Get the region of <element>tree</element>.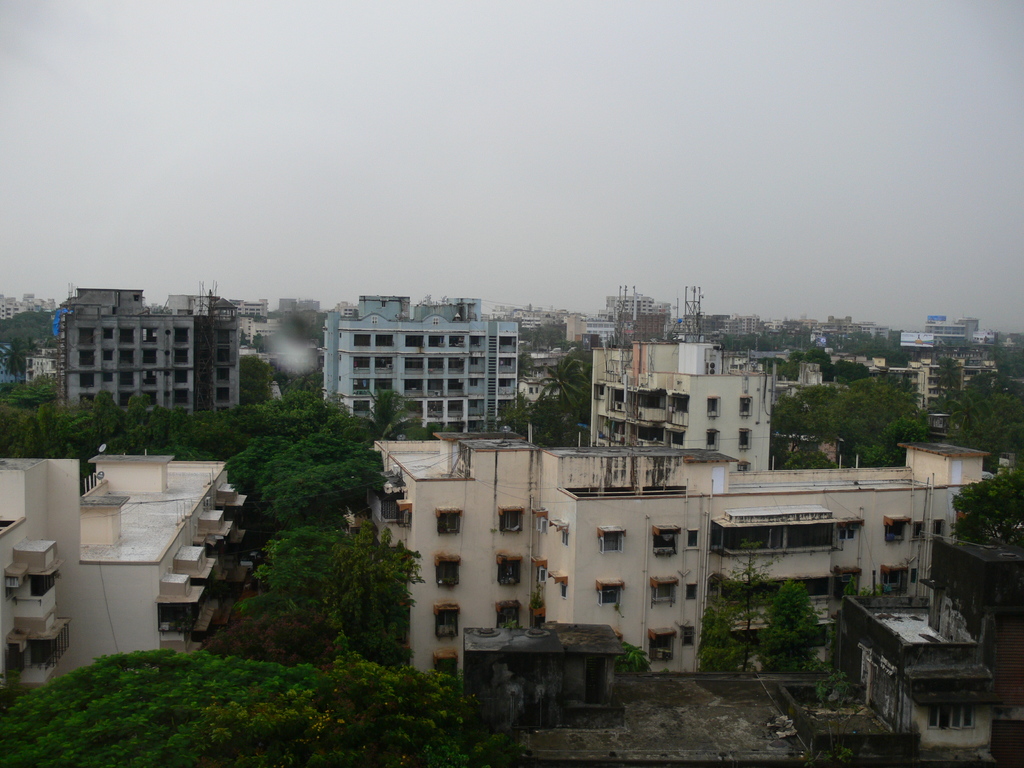
277:445:378:530.
